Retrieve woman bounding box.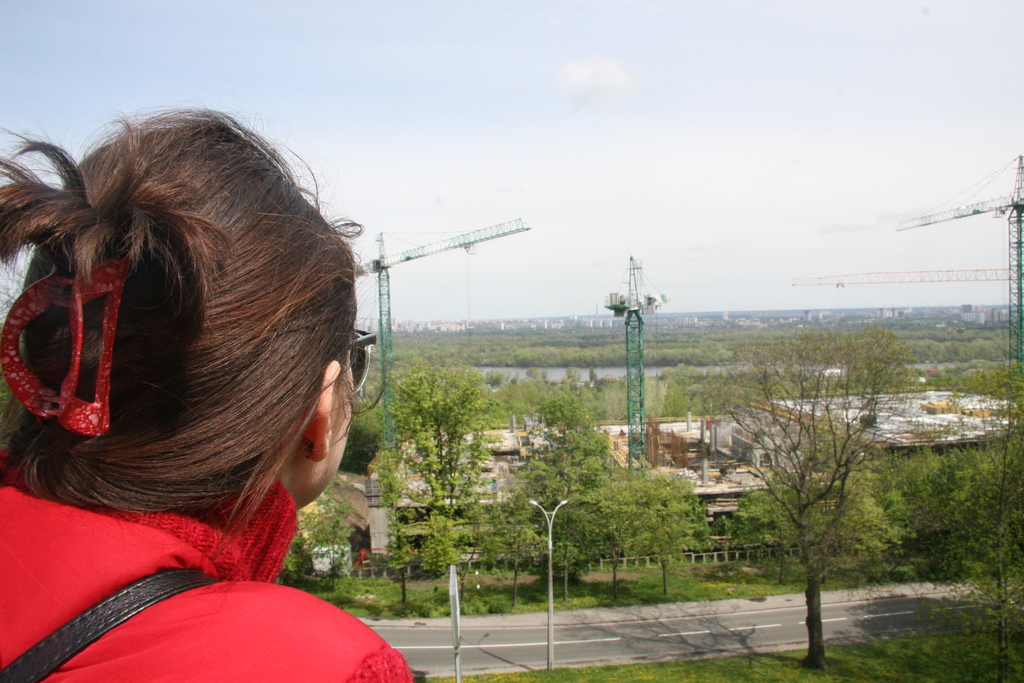
Bounding box: (left=0, top=120, right=451, bottom=682).
